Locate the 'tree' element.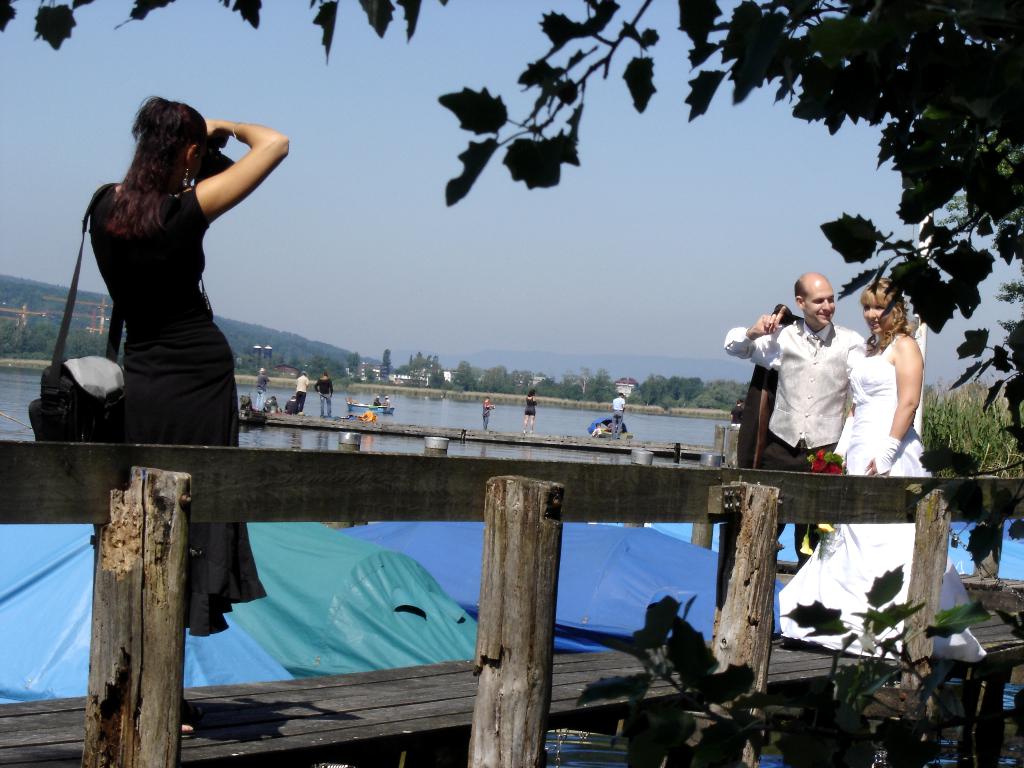
Element bbox: bbox=[920, 377, 1023, 479].
